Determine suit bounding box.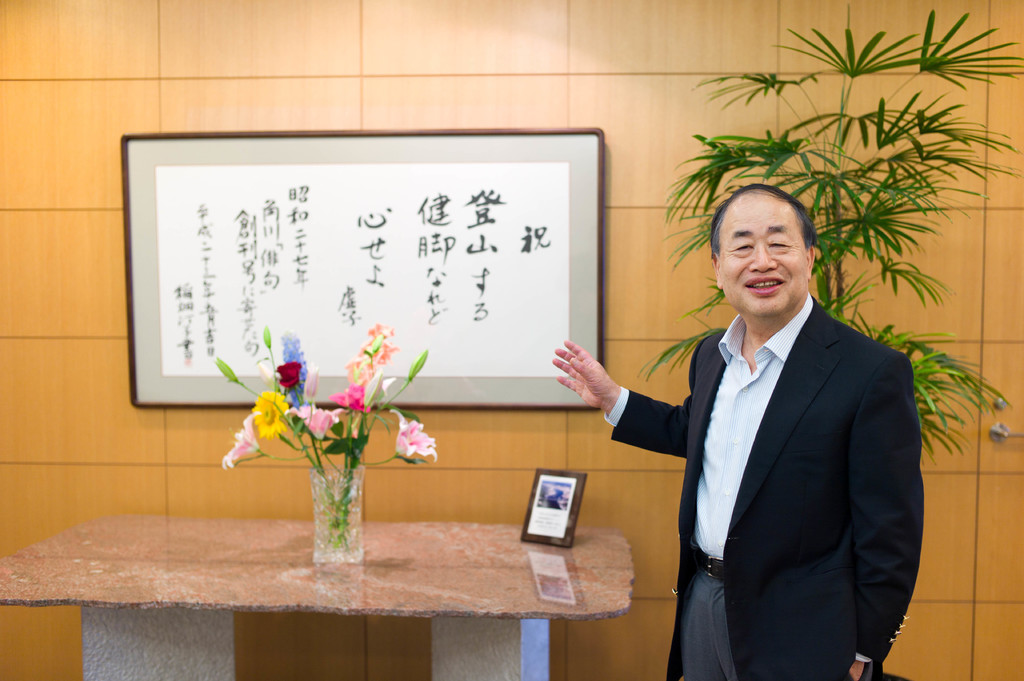
Determined: {"x1": 608, "y1": 291, "x2": 932, "y2": 680}.
